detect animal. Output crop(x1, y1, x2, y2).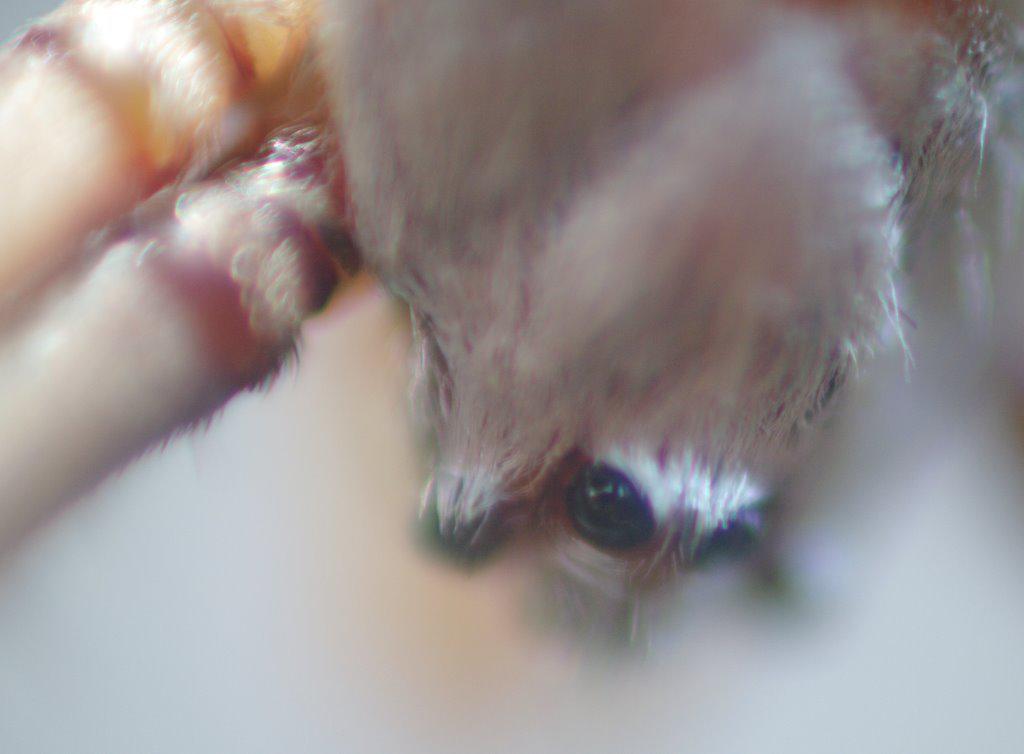
crop(291, 0, 1023, 654).
